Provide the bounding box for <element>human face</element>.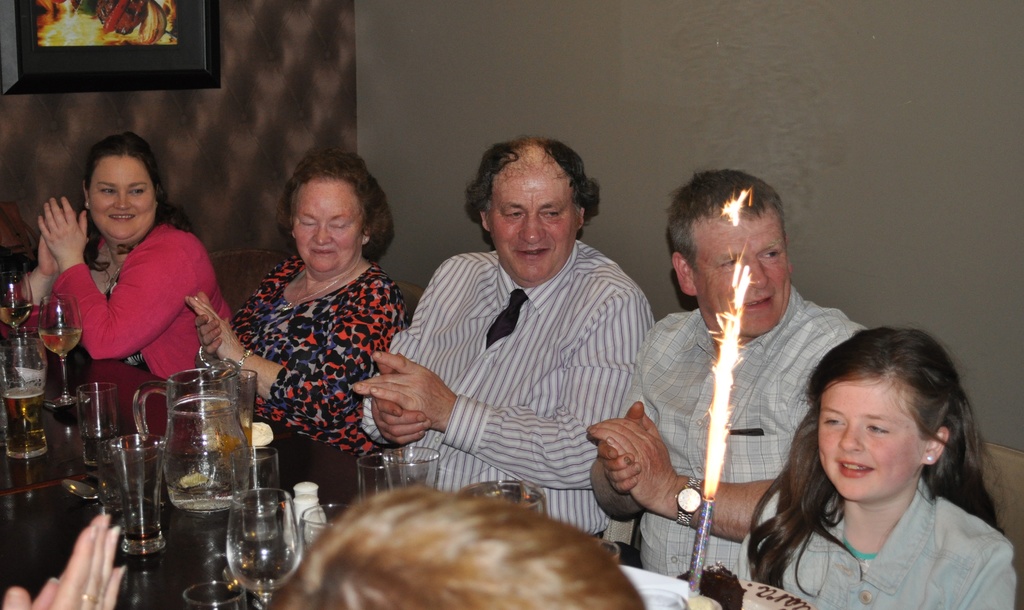
<region>694, 215, 791, 335</region>.
